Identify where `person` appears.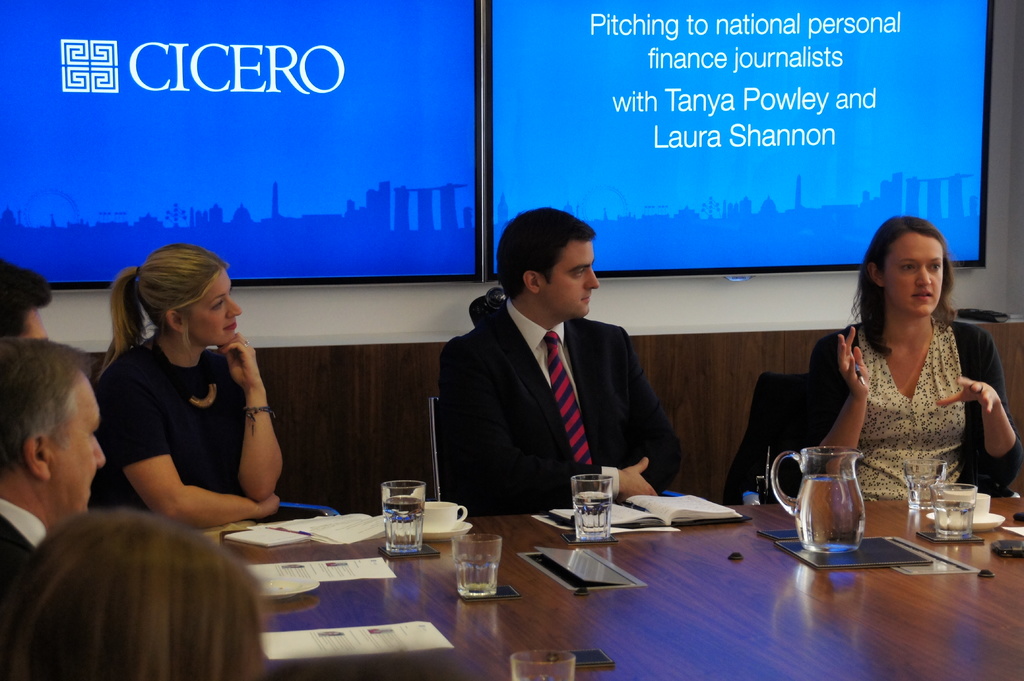
Appears at {"left": 431, "top": 207, "right": 682, "bottom": 513}.
